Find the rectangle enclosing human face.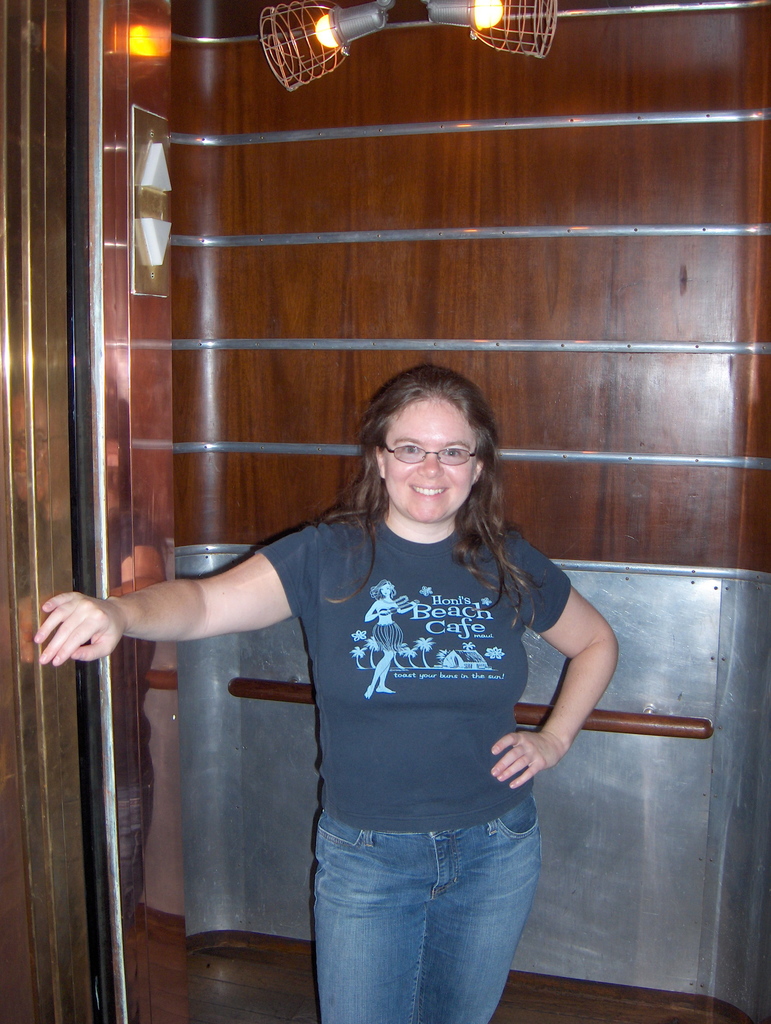
locate(369, 404, 491, 515).
